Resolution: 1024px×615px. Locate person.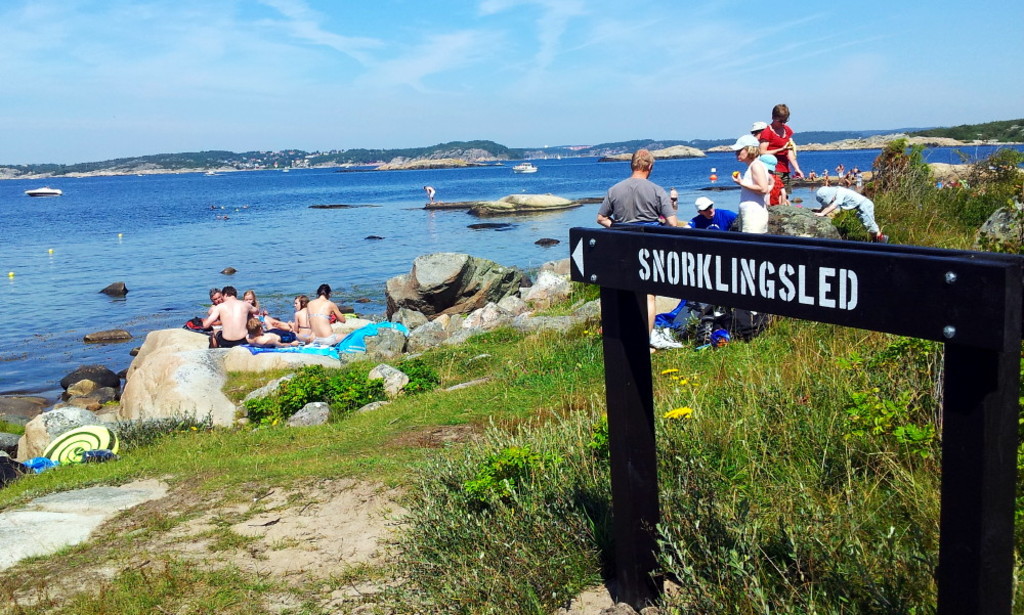
<bbox>730, 132, 777, 236</bbox>.
